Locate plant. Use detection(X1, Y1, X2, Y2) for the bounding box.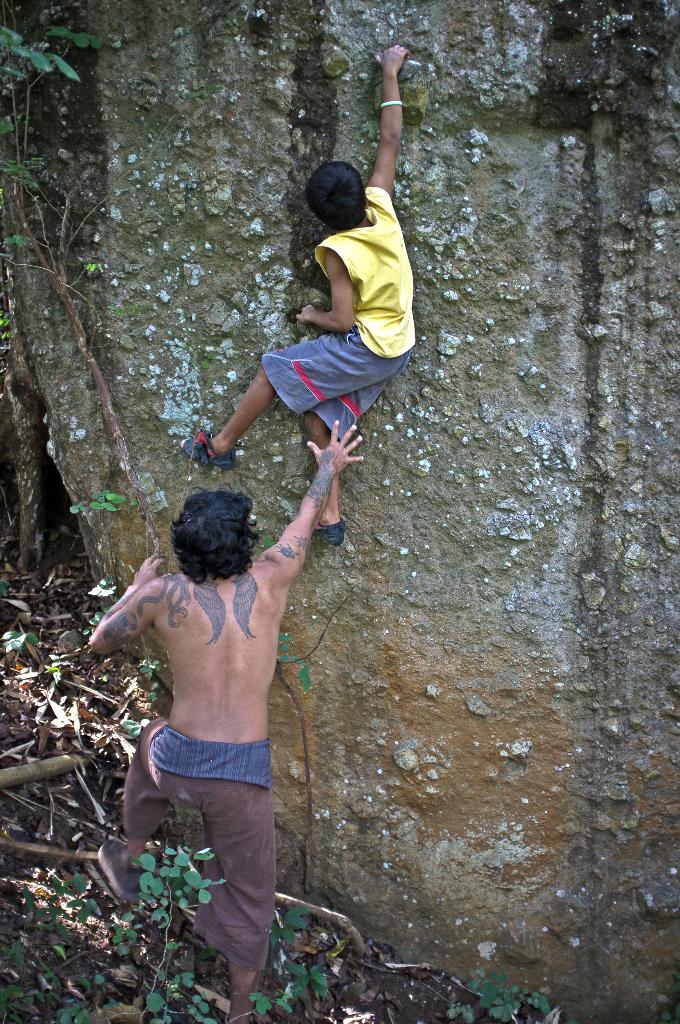
detection(280, 955, 331, 1000).
